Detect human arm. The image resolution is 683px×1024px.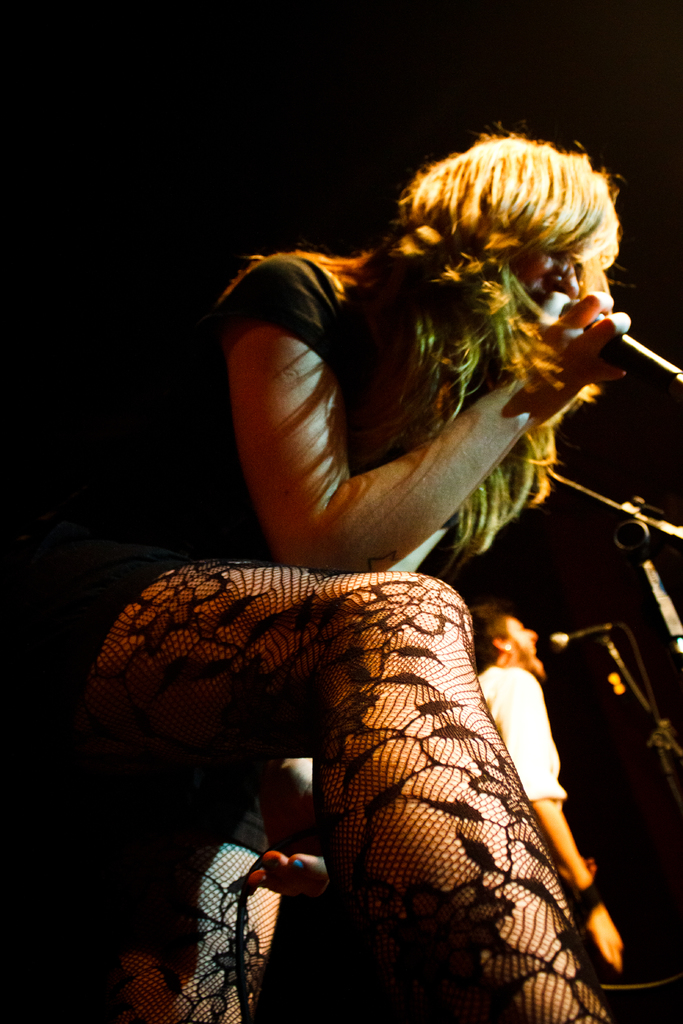
[left=509, top=673, right=641, bottom=986].
